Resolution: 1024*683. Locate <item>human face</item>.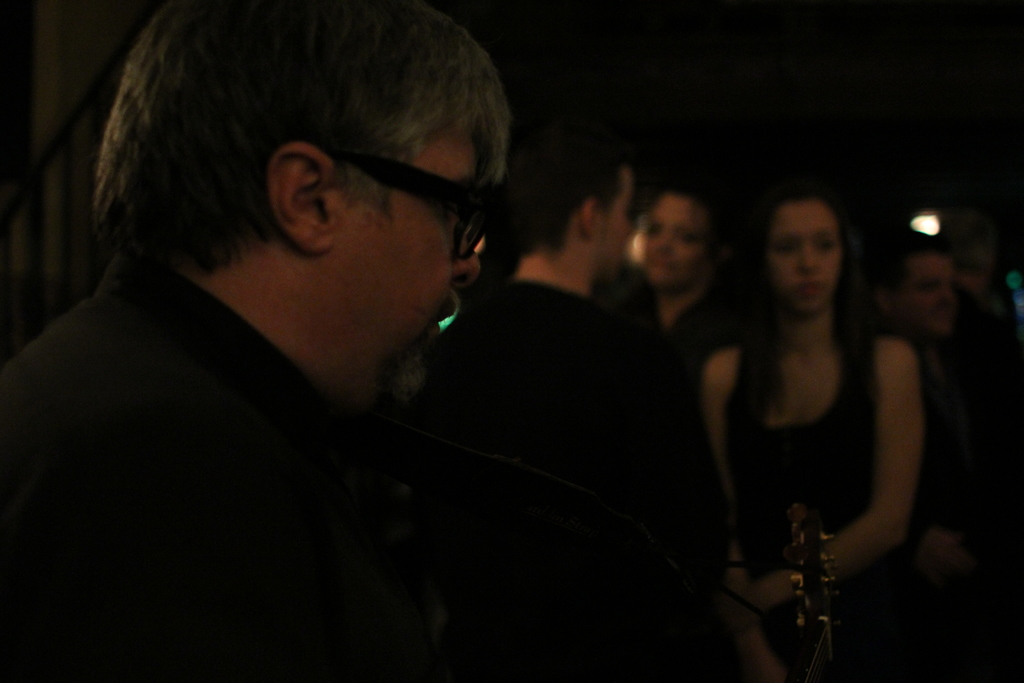
(left=767, top=199, right=843, bottom=317).
